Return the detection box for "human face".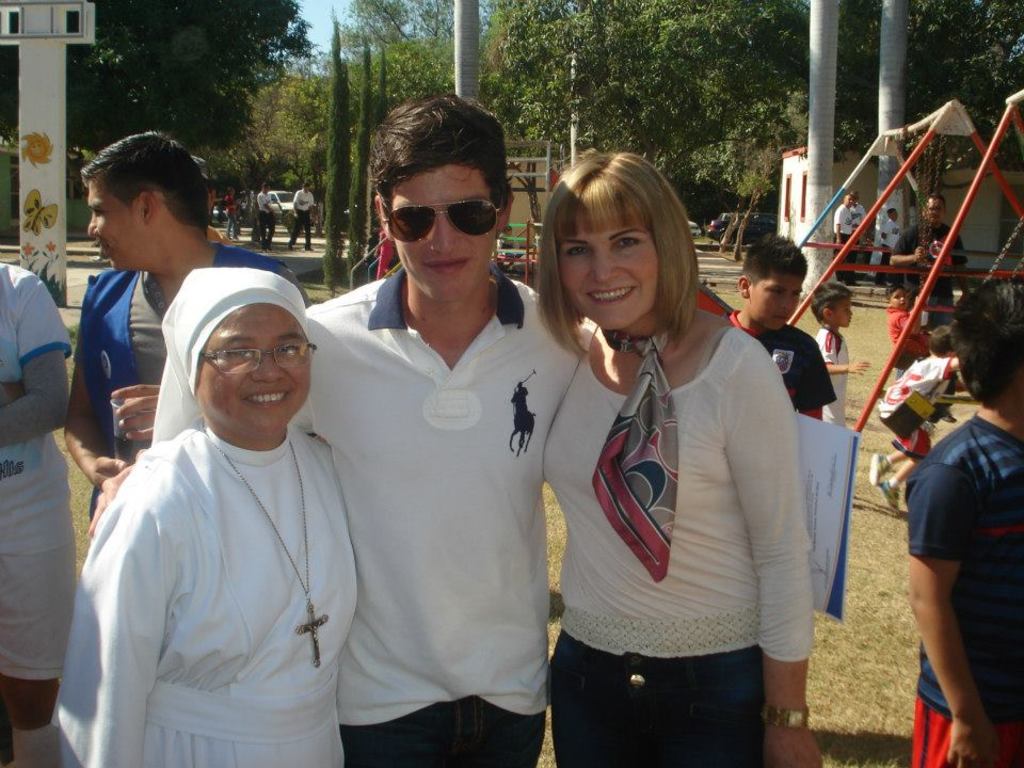
<region>746, 274, 793, 334</region>.
